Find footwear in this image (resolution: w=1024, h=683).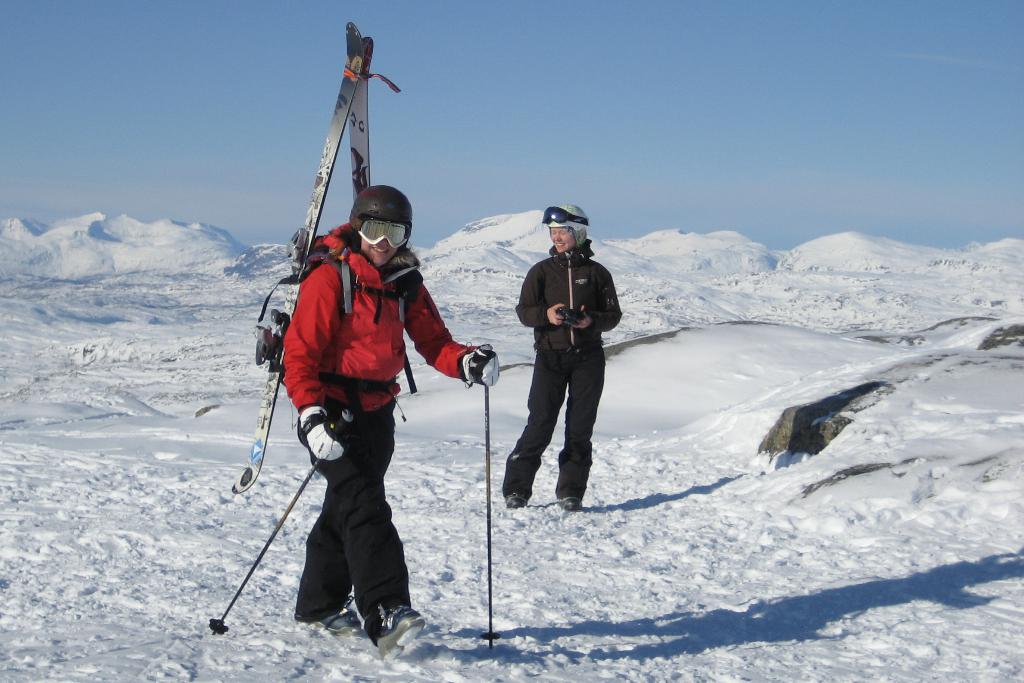
bbox=(313, 591, 358, 638).
